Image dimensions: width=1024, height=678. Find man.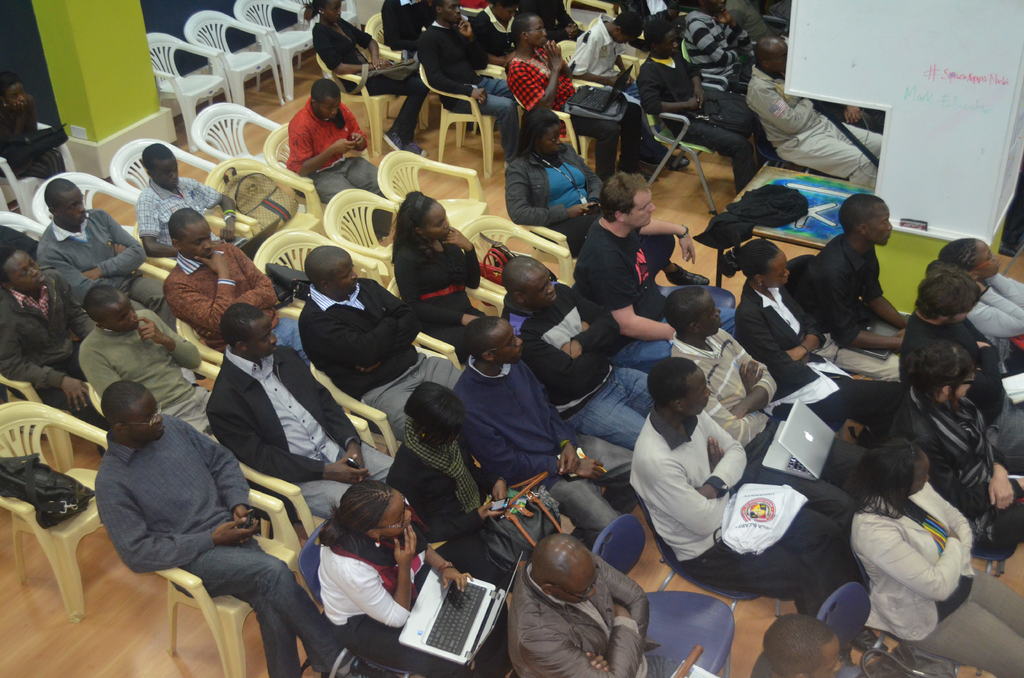
(x1=803, y1=191, x2=909, y2=387).
